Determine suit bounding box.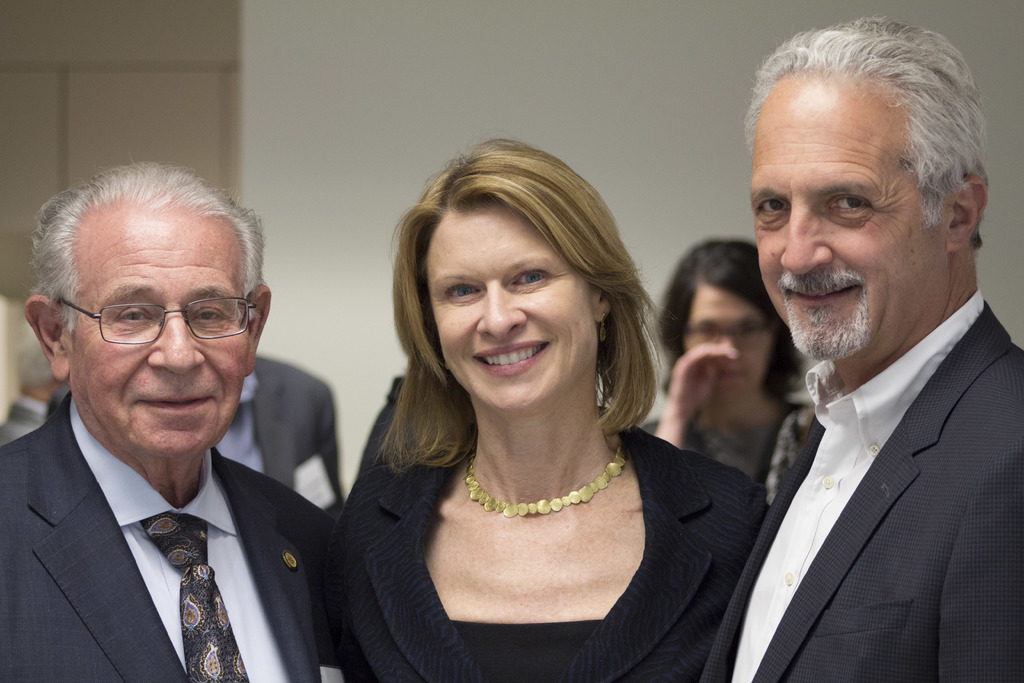
Determined: 0/391/46/454.
